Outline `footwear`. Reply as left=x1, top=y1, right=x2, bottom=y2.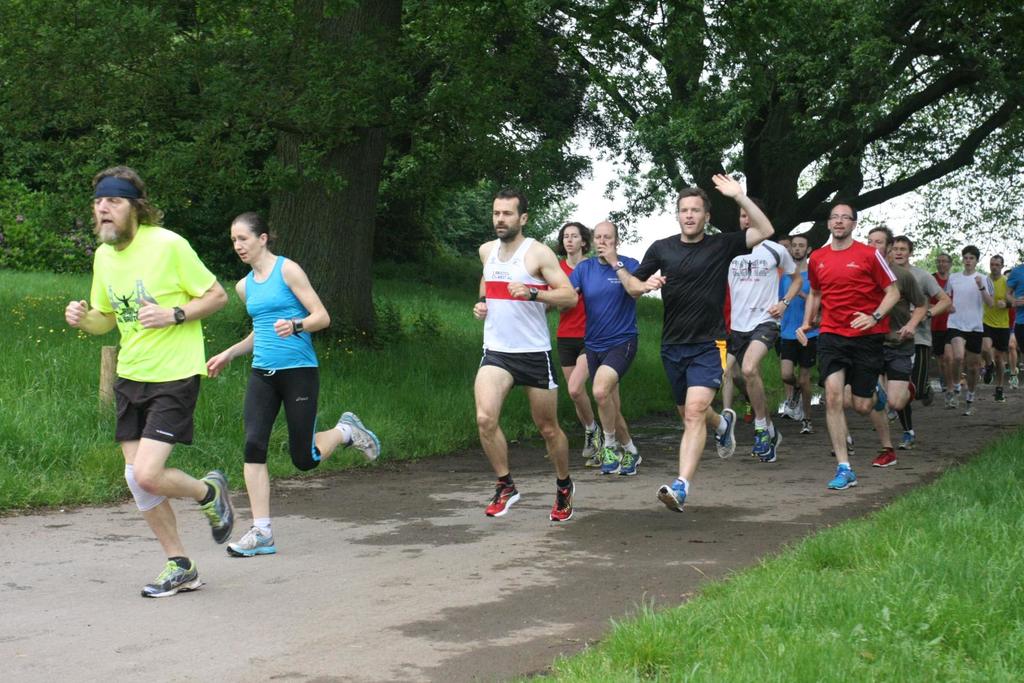
left=946, top=383, right=959, bottom=409.
